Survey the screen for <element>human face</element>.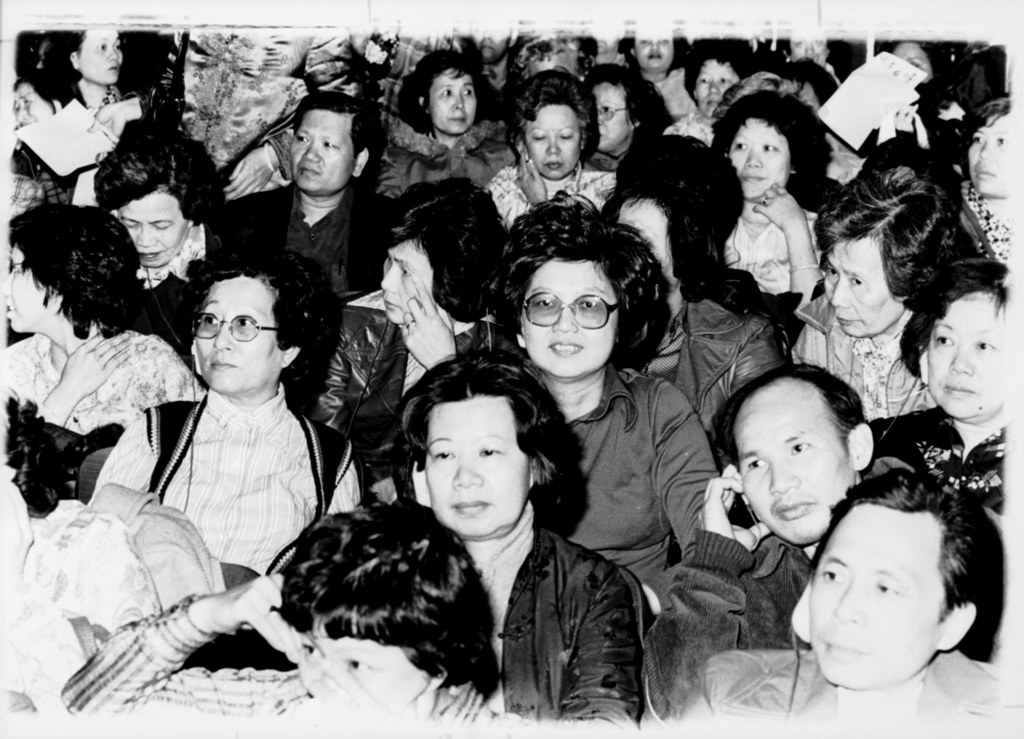
Survey found: (637,33,682,73).
